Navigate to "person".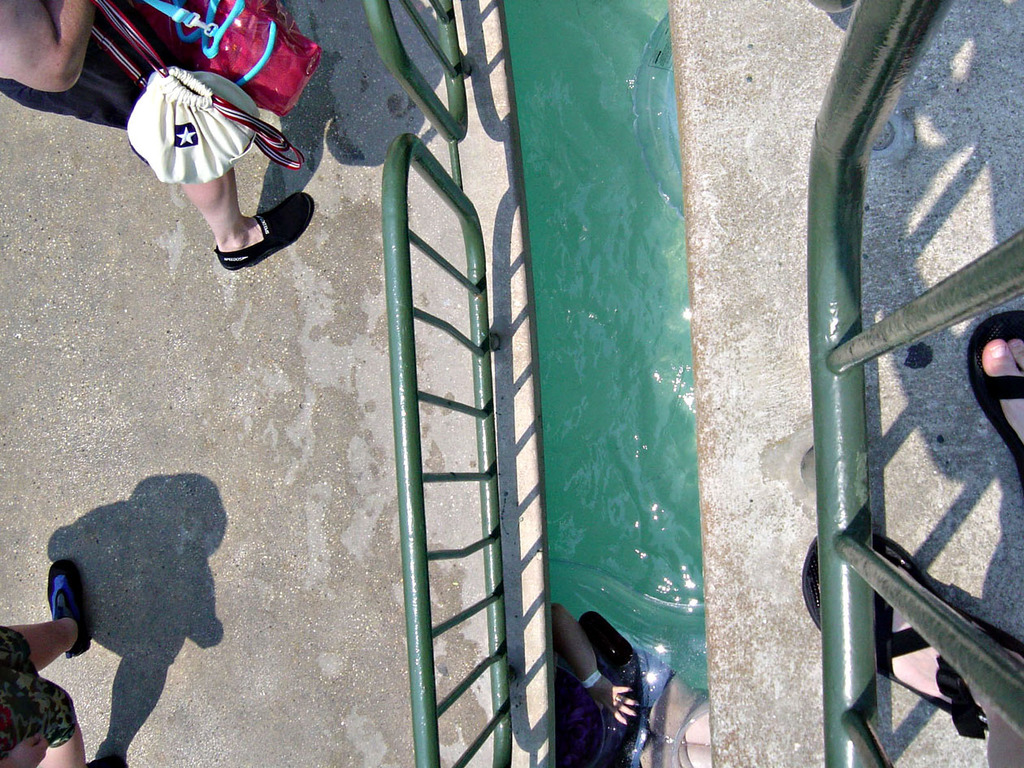
Navigation target: bbox(0, 561, 130, 767).
